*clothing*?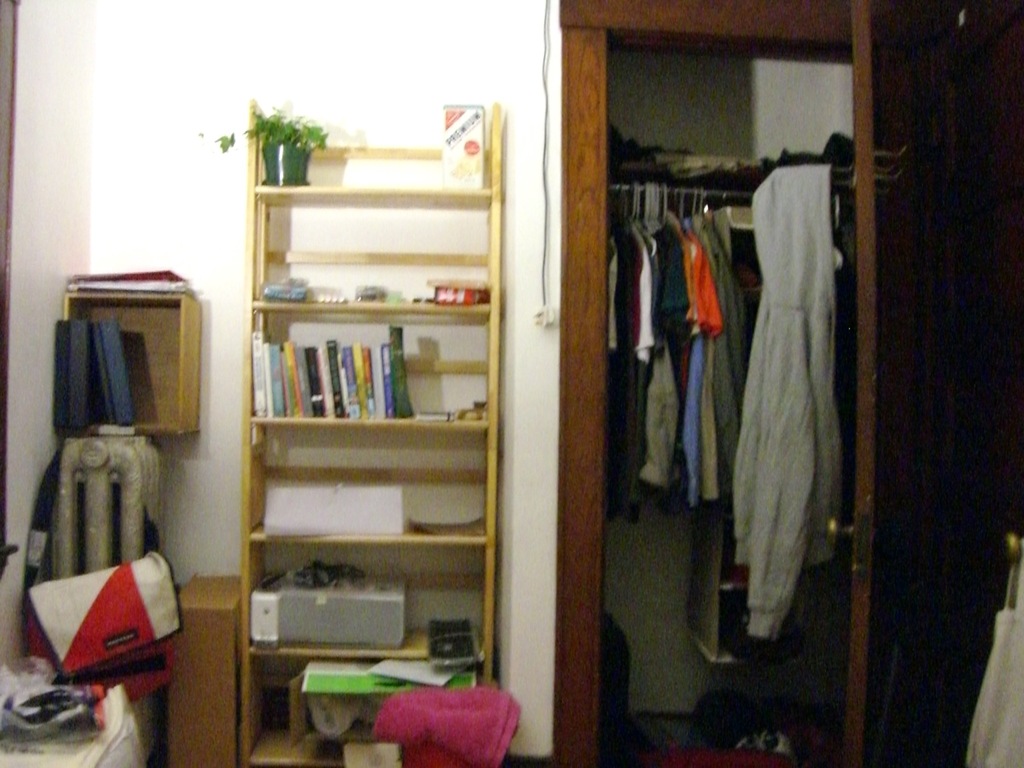
rect(635, 227, 655, 397)
